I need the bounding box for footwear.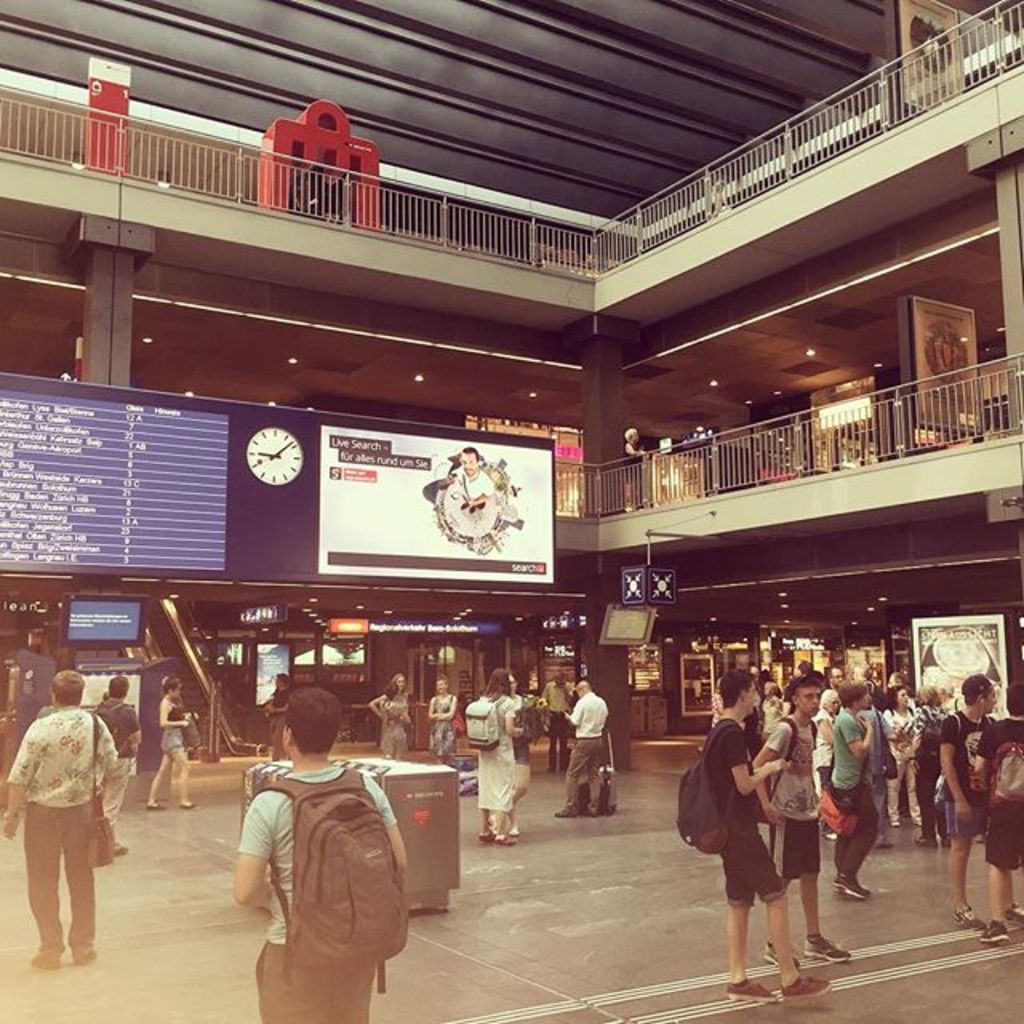
Here it is: bbox=[478, 834, 493, 845].
